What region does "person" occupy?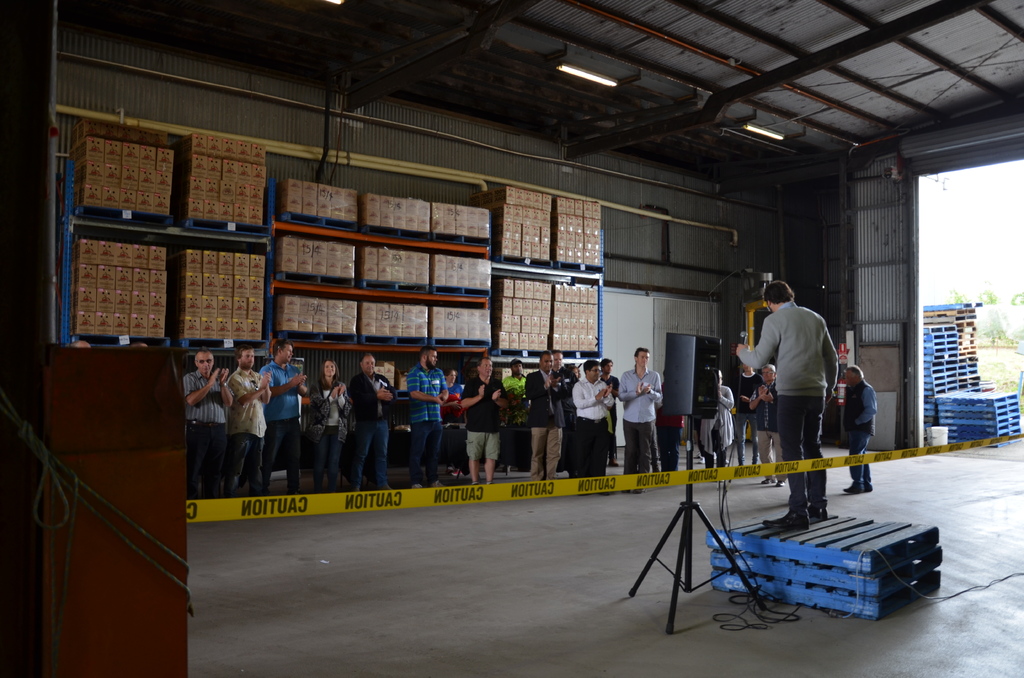
[600, 356, 629, 467].
